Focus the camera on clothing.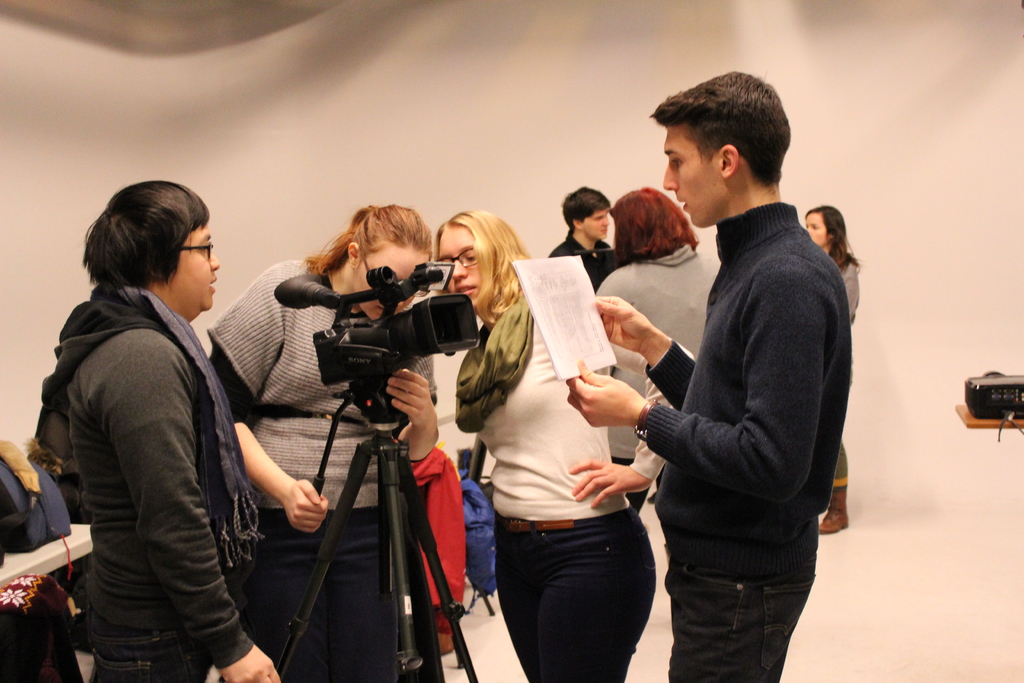
Focus region: crop(596, 250, 716, 486).
